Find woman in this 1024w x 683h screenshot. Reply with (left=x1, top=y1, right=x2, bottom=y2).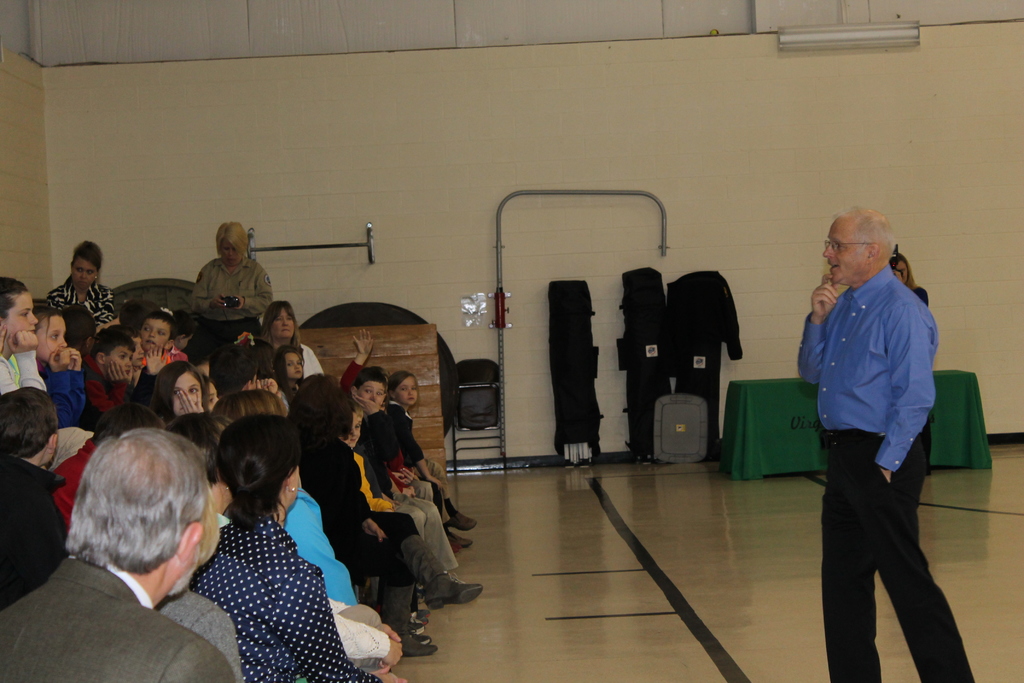
(left=158, top=407, right=358, bottom=682).
